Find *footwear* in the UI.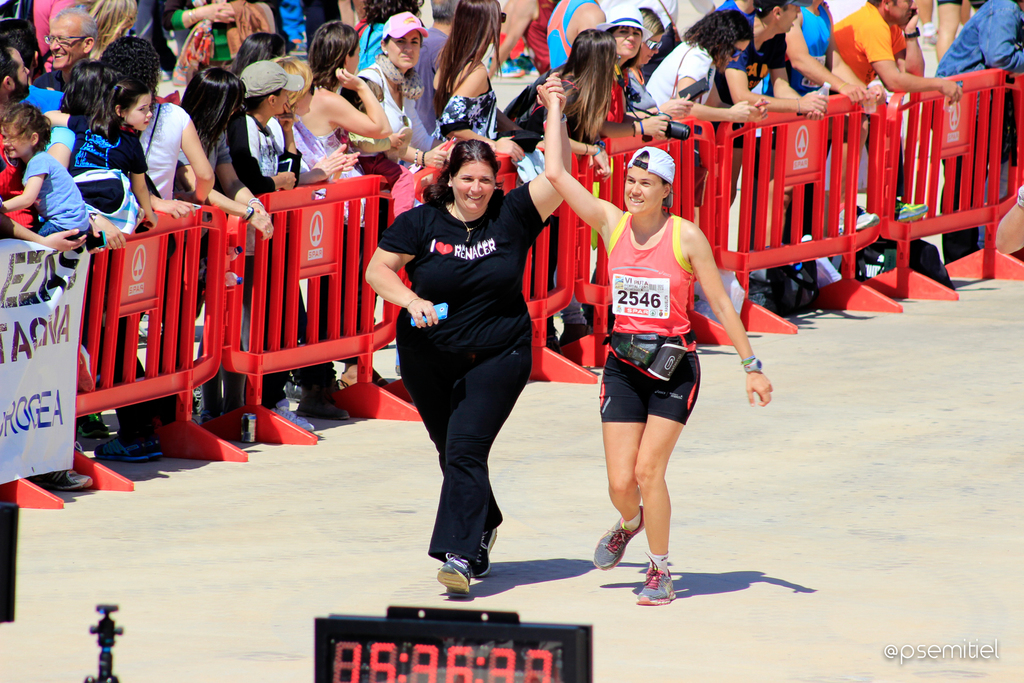
UI element at {"left": 637, "top": 554, "right": 673, "bottom": 604}.
